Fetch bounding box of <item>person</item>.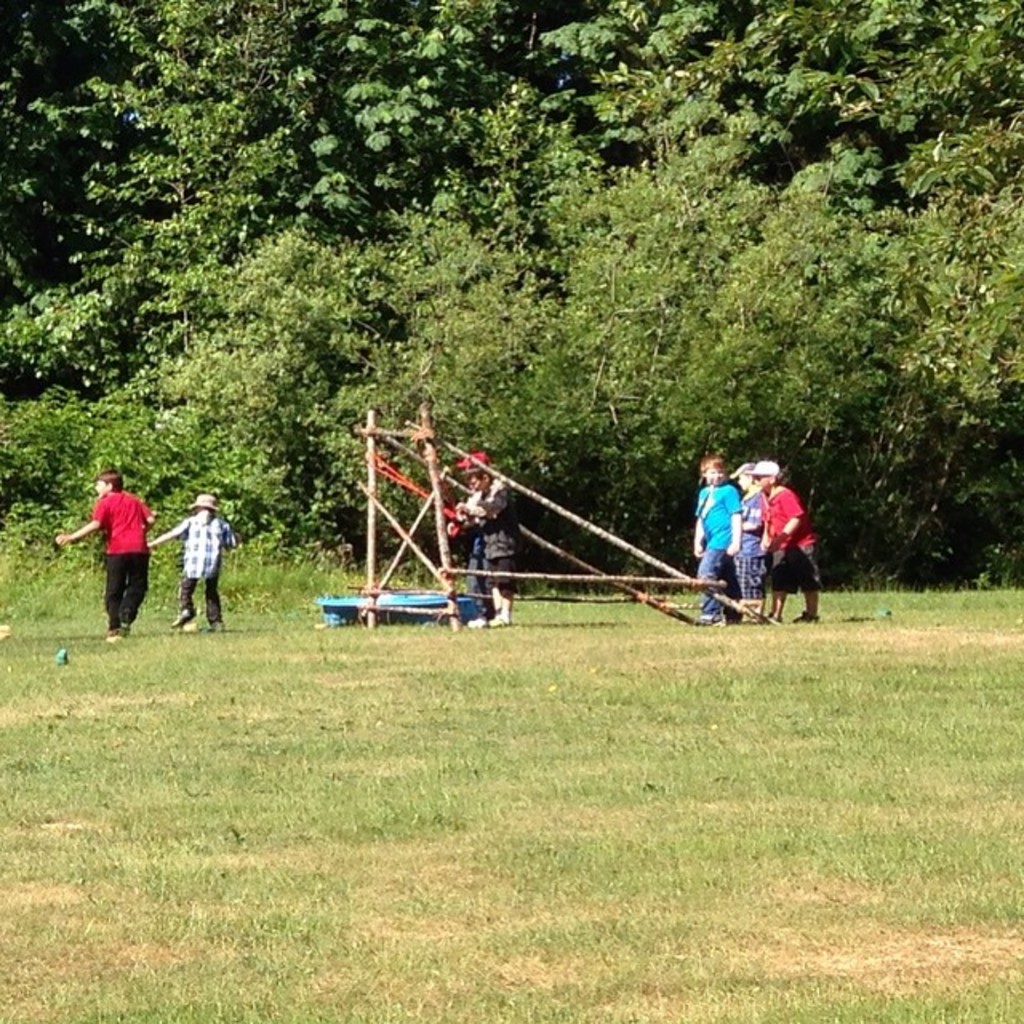
Bbox: <box>693,453,738,626</box>.
